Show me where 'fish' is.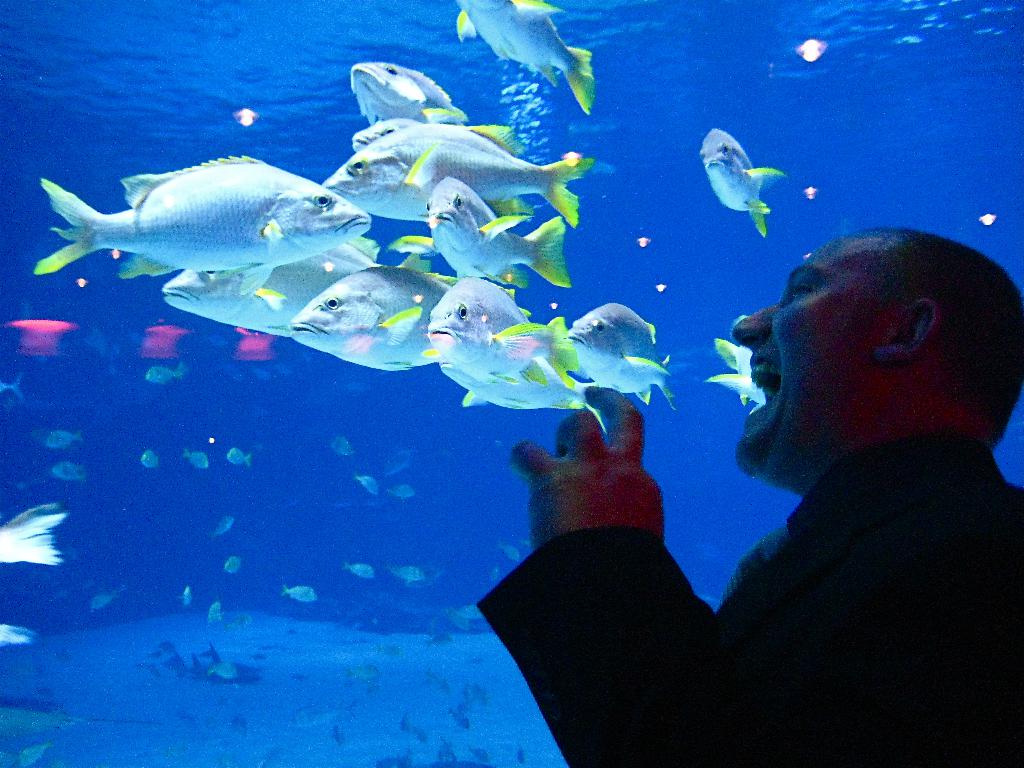
'fish' is at x1=441, y1=703, x2=474, y2=733.
